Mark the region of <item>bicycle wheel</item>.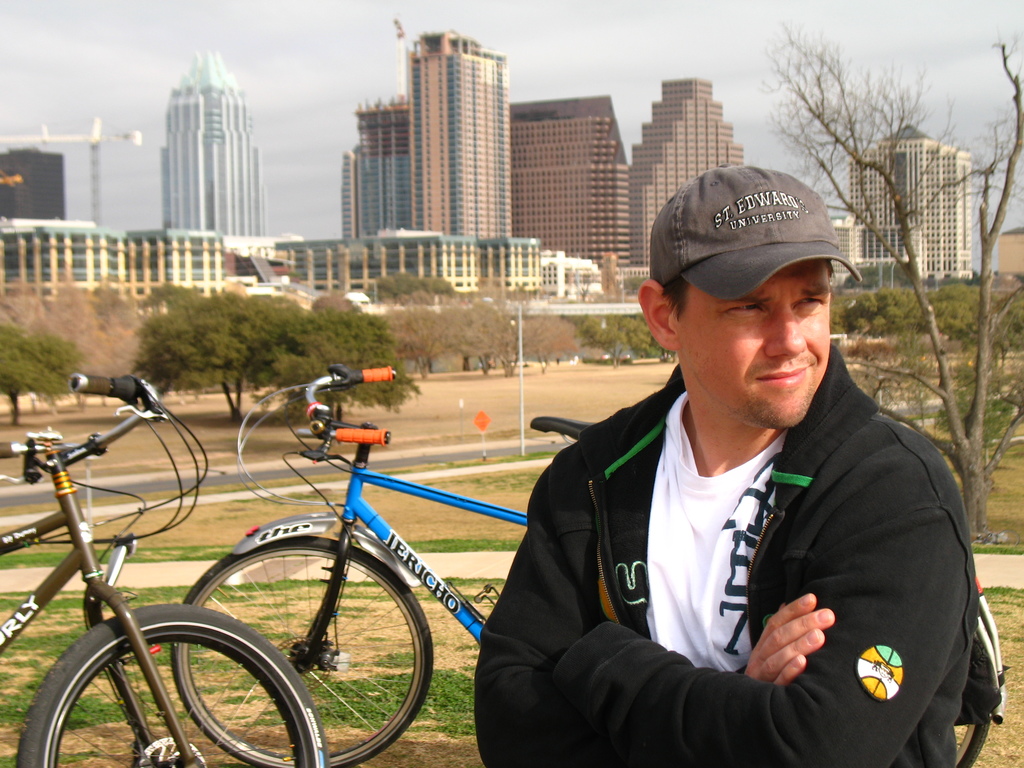
Region: l=173, t=528, r=434, b=767.
